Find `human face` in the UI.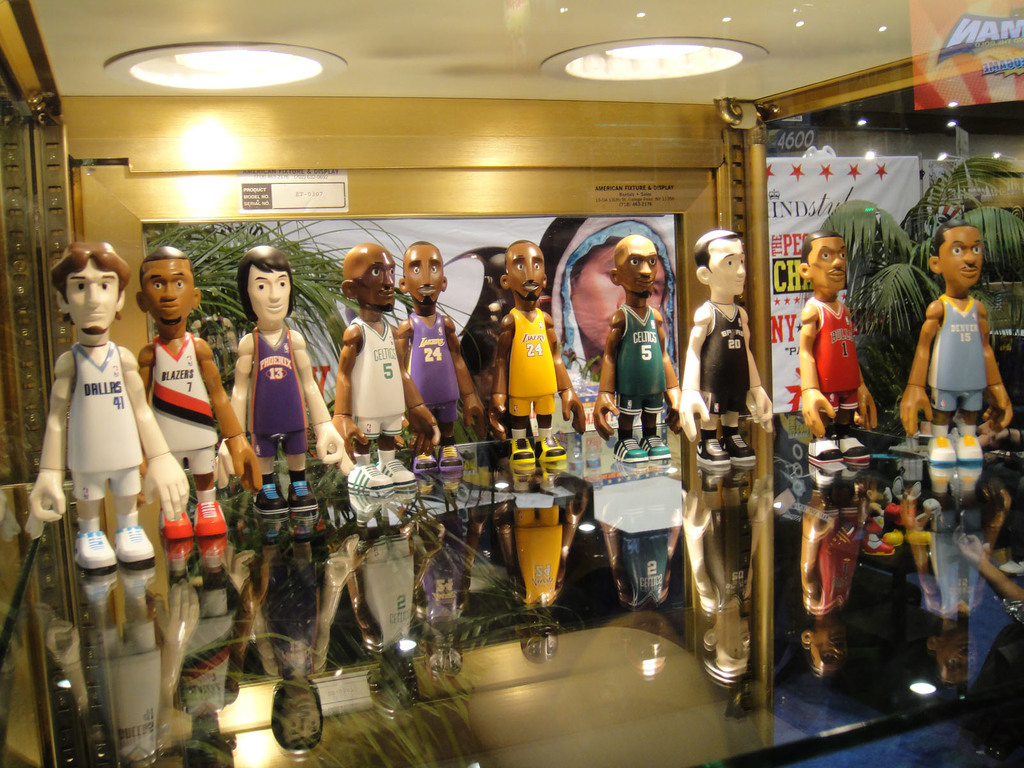
UI element at [810,237,847,294].
